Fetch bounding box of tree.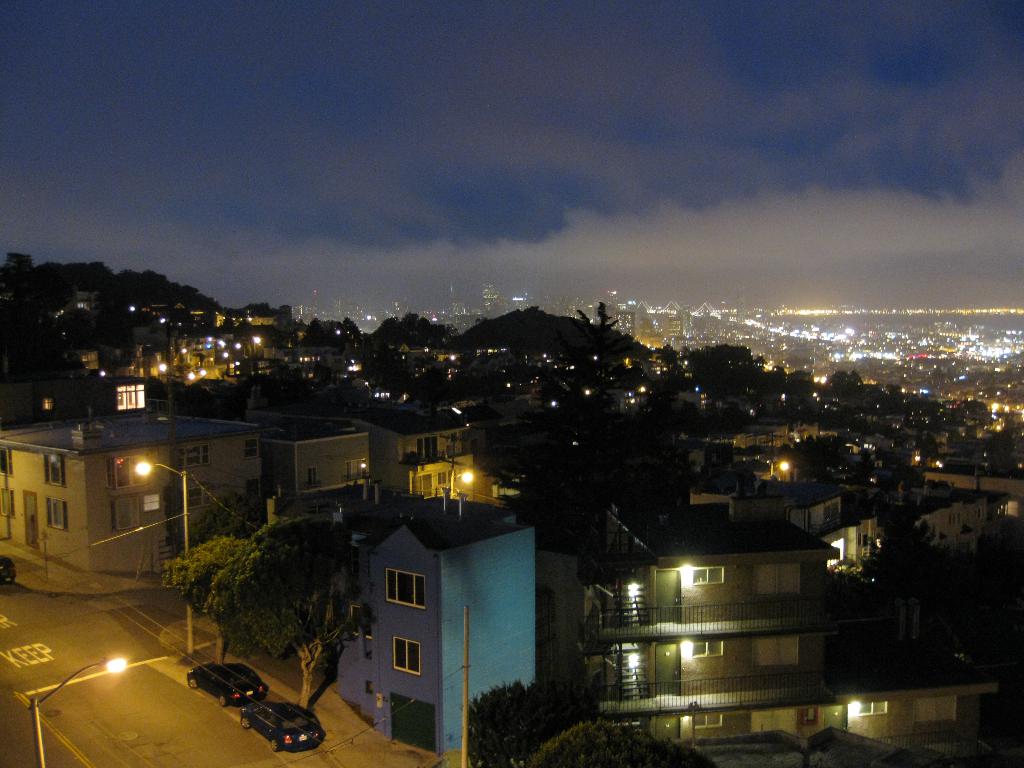
Bbox: (left=157, top=511, right=372, bottom=708).
